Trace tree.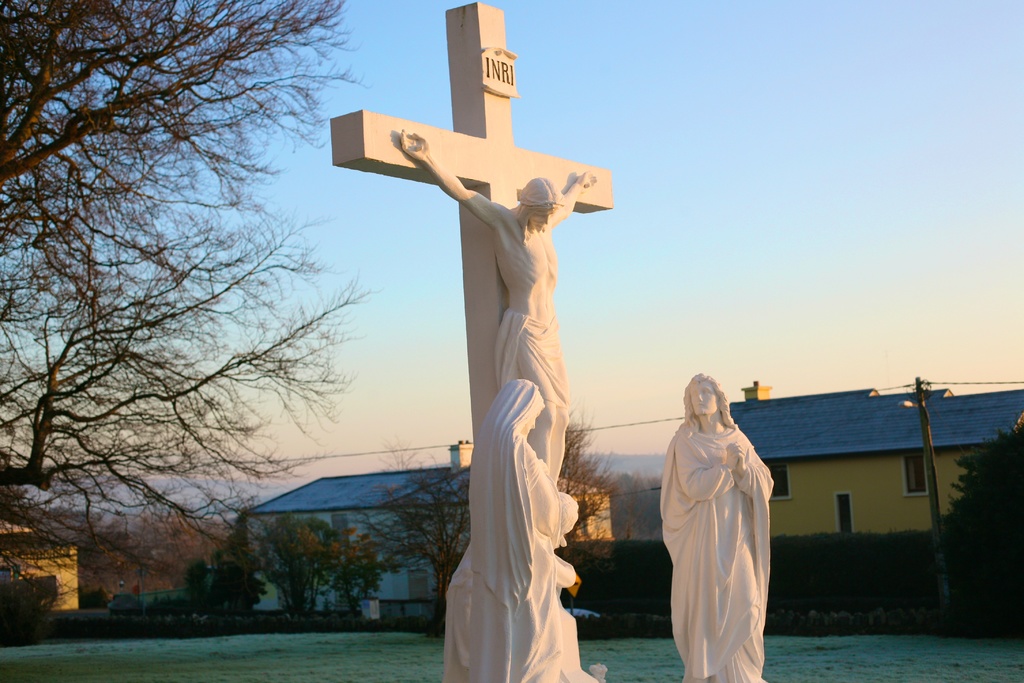
Traced to x1=0, y1=0, x2=383, y2=645.
